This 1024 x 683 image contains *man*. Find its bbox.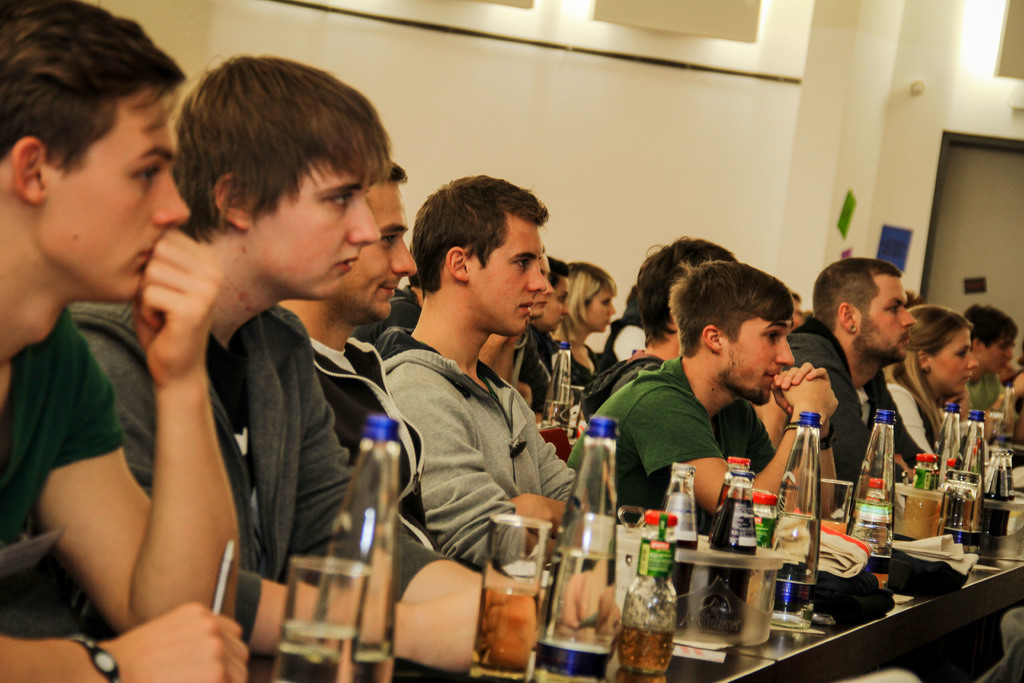
[left=0, top=0, right=252, bottom=682].
